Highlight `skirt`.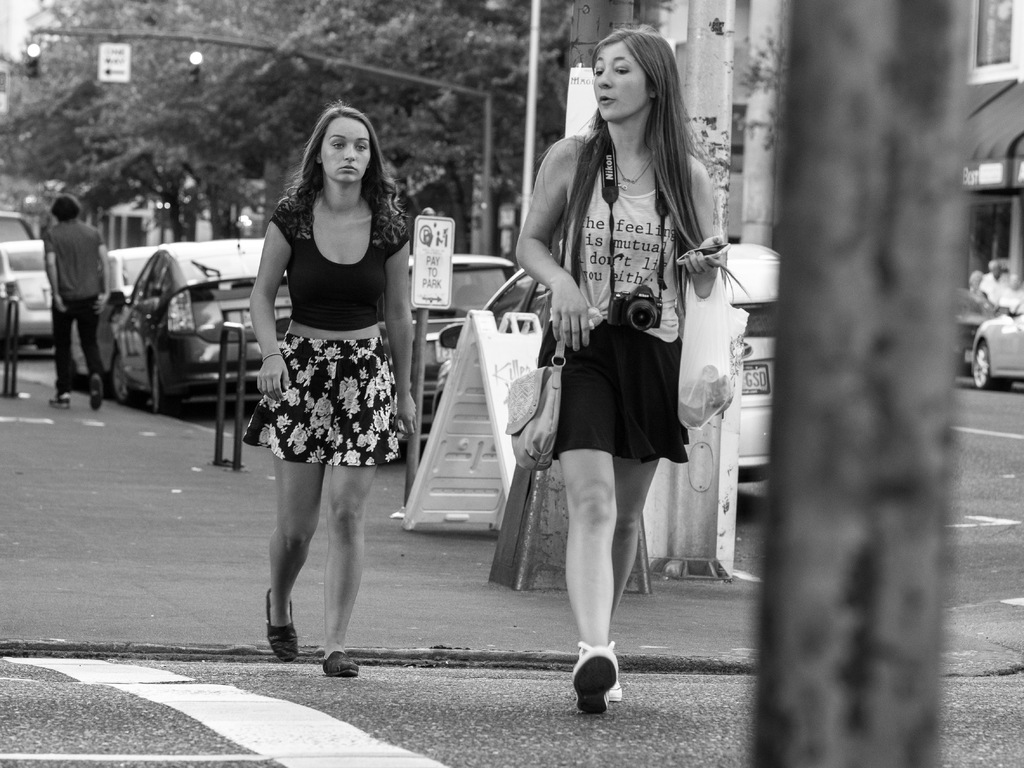
Highlighted region: box=[535, 320, 692, 464].
